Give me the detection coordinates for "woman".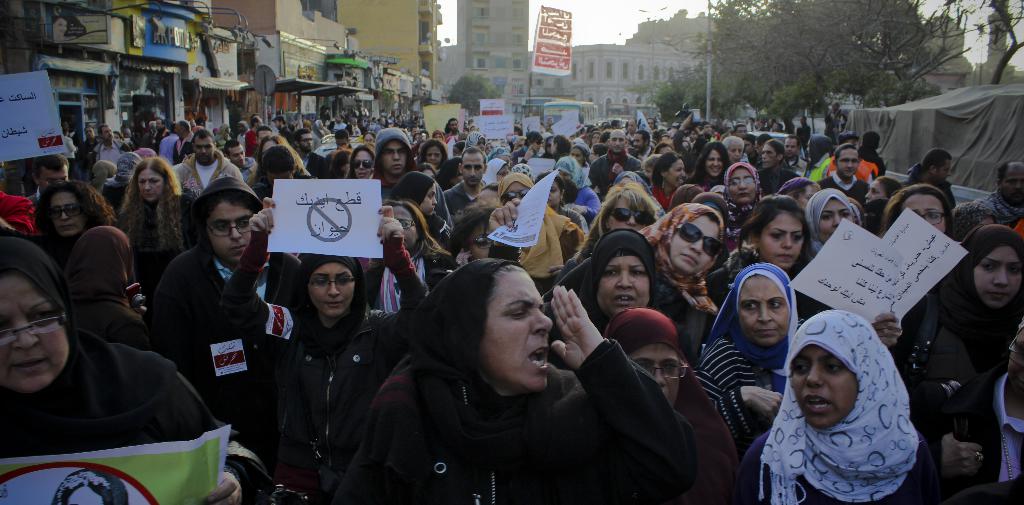
<region>334, 258, 700, 504</region>.
